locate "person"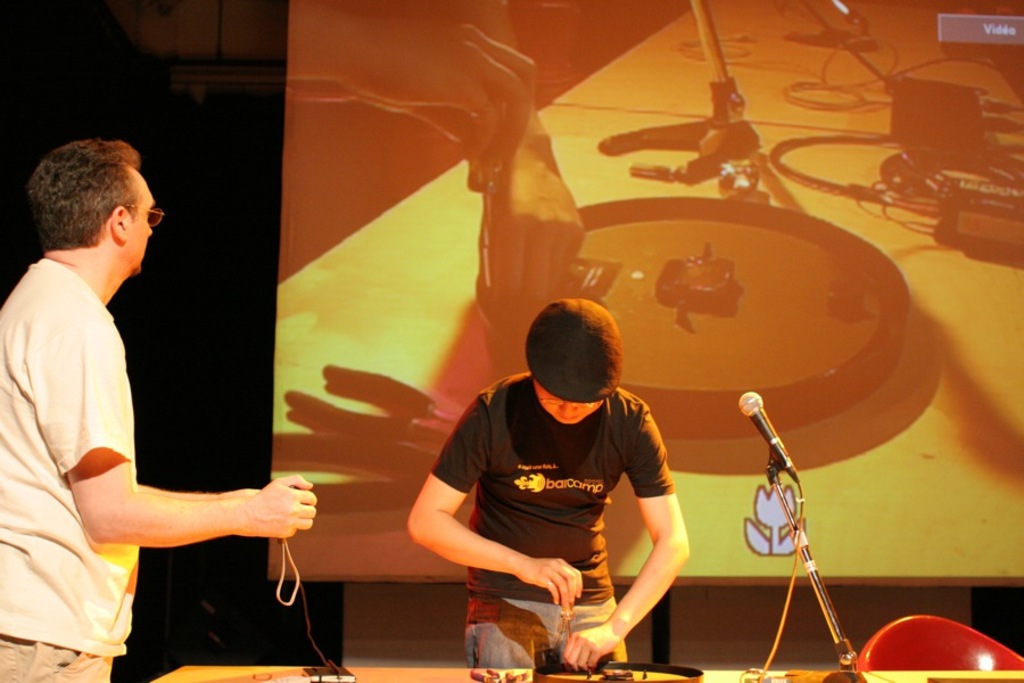
left=288, top=0, right=593, bottom=332
